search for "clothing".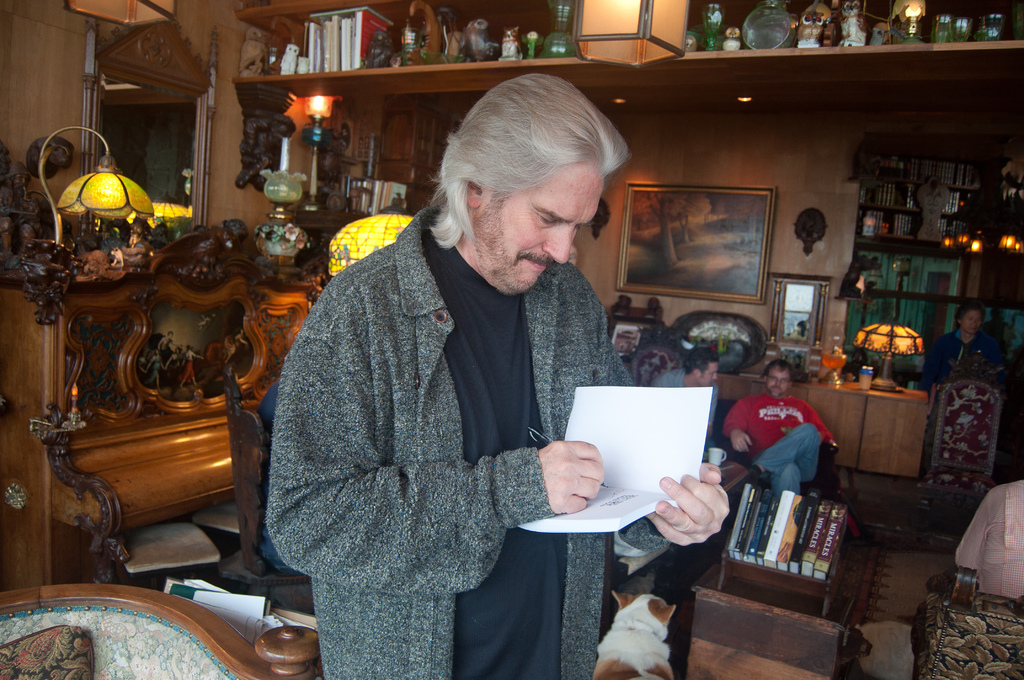
Found at 711, 387, 831, 508.
